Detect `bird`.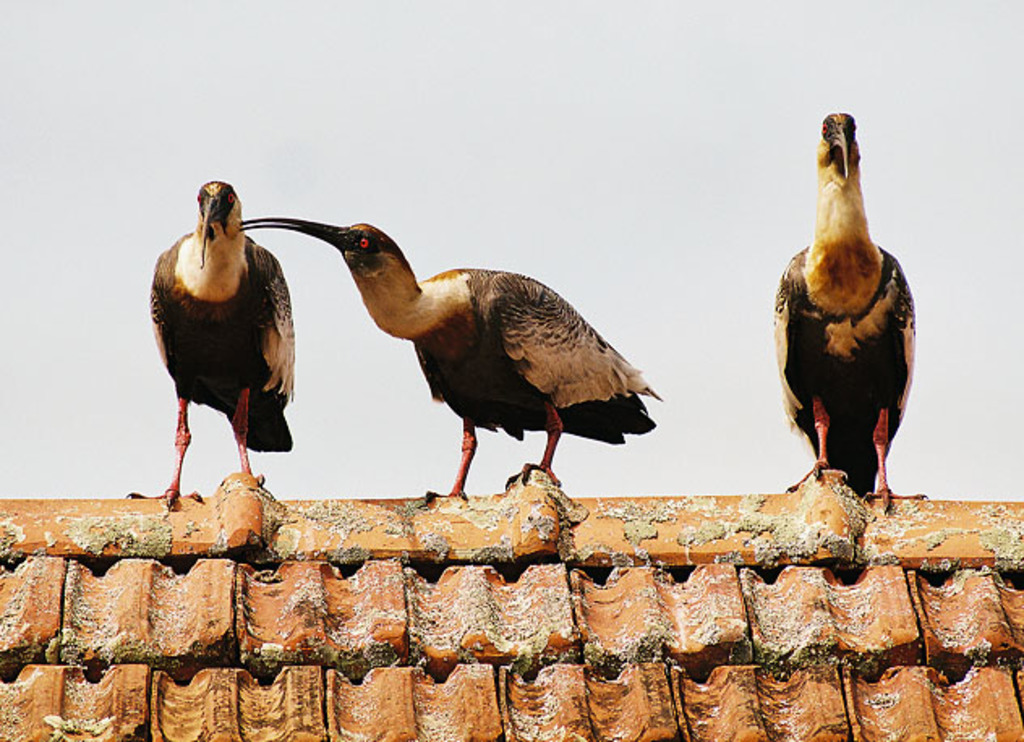
Detected at 269, 225, 659, 517.
